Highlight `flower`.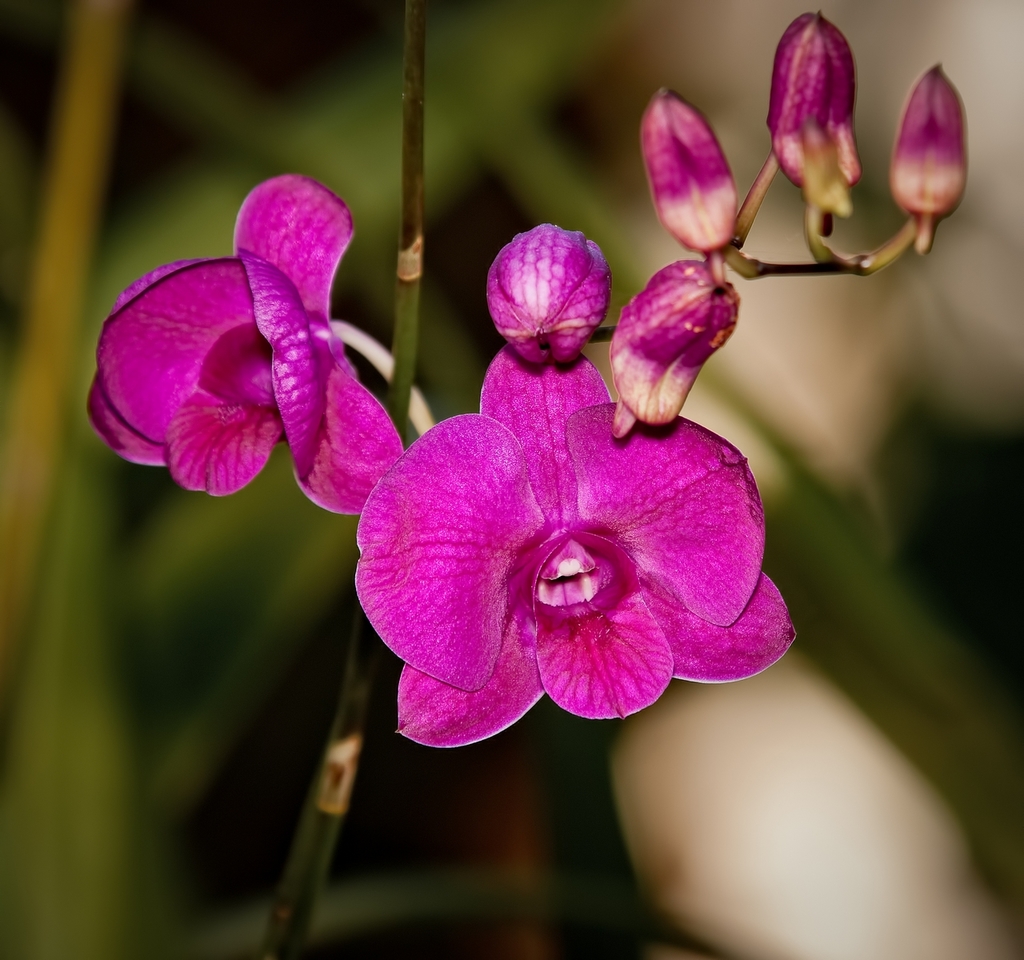
Highlighted region: box(335, 296, 789, 738).
